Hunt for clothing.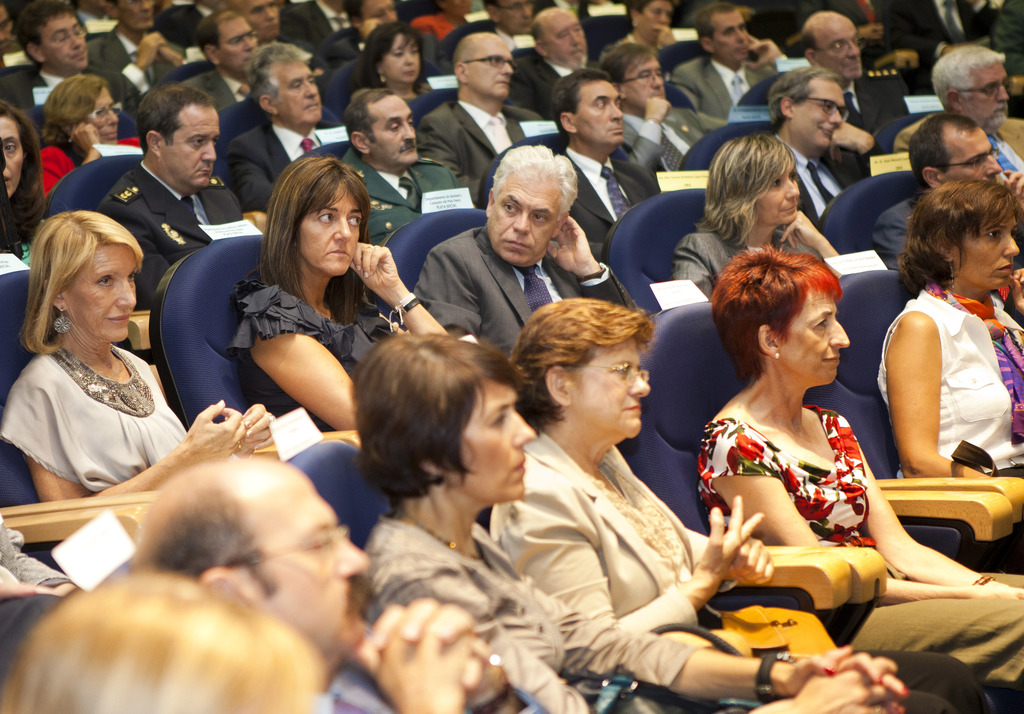
Hunted down at locate(182, 59, 252, 113).
